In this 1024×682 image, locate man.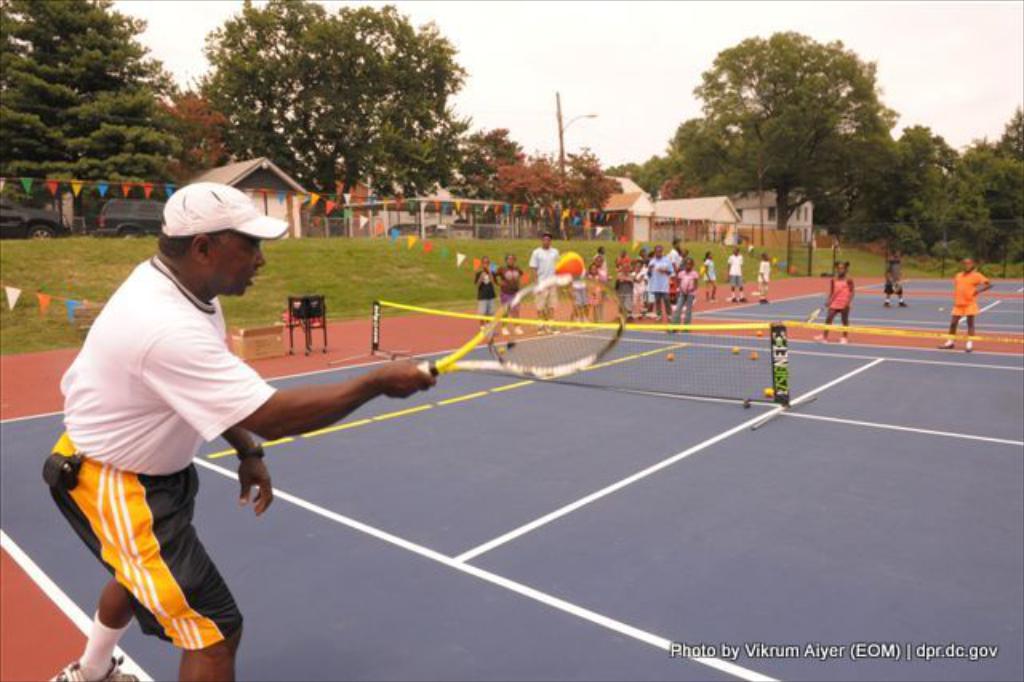
Bounding box: box=[528, 232, 560, 333].
